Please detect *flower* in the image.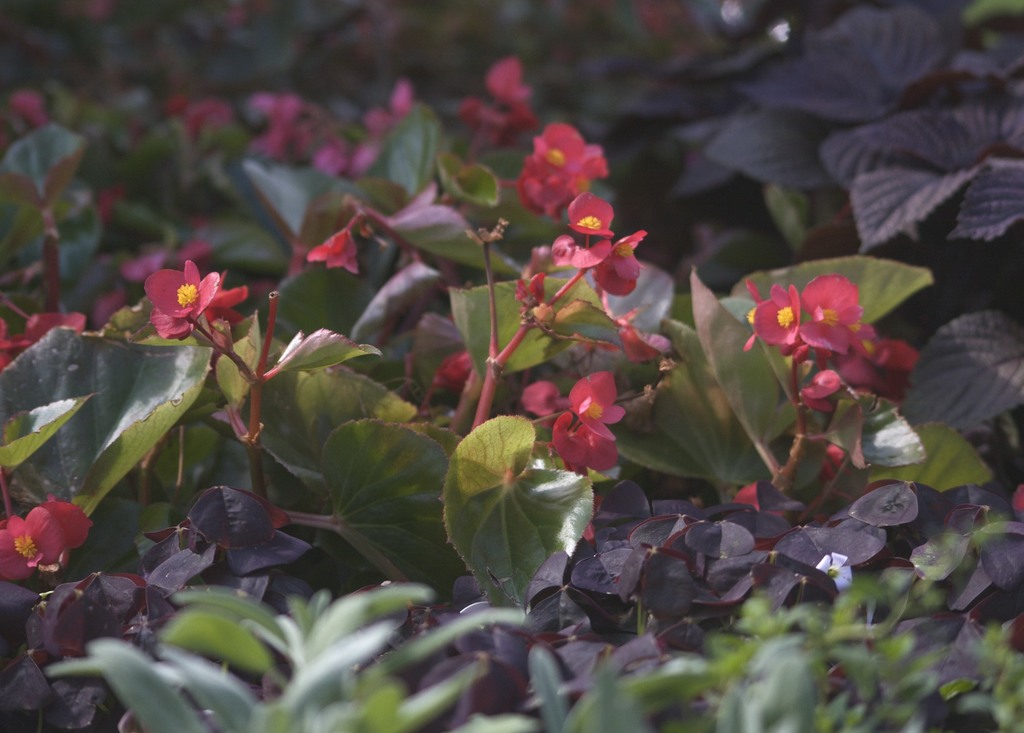
Rect(573, 375, 628, 440).
